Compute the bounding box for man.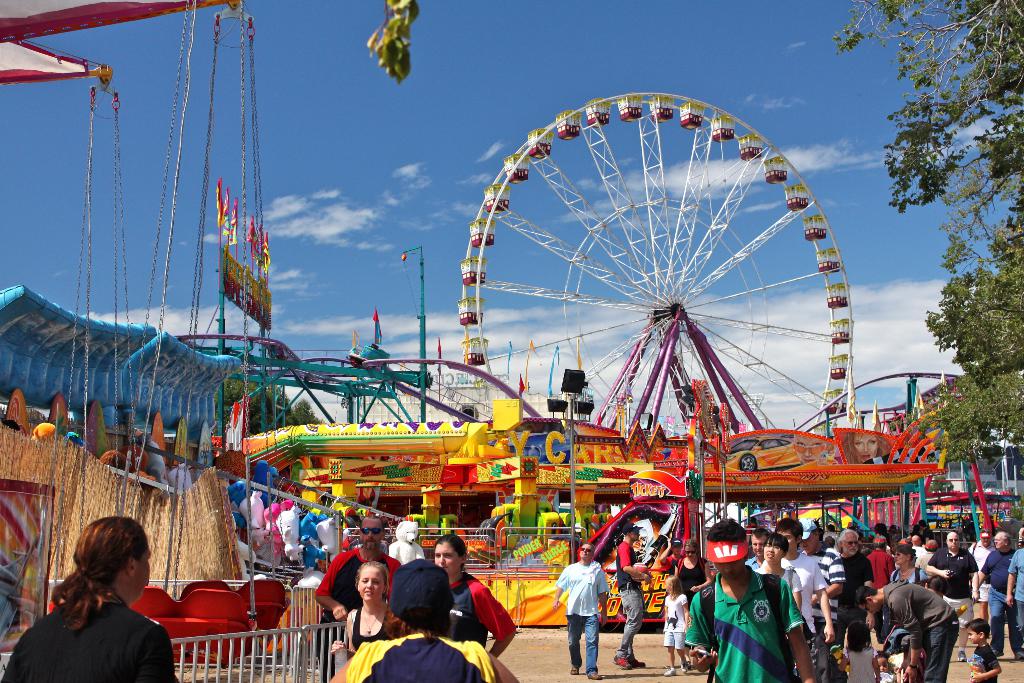
(834, 528, 879, 643).
